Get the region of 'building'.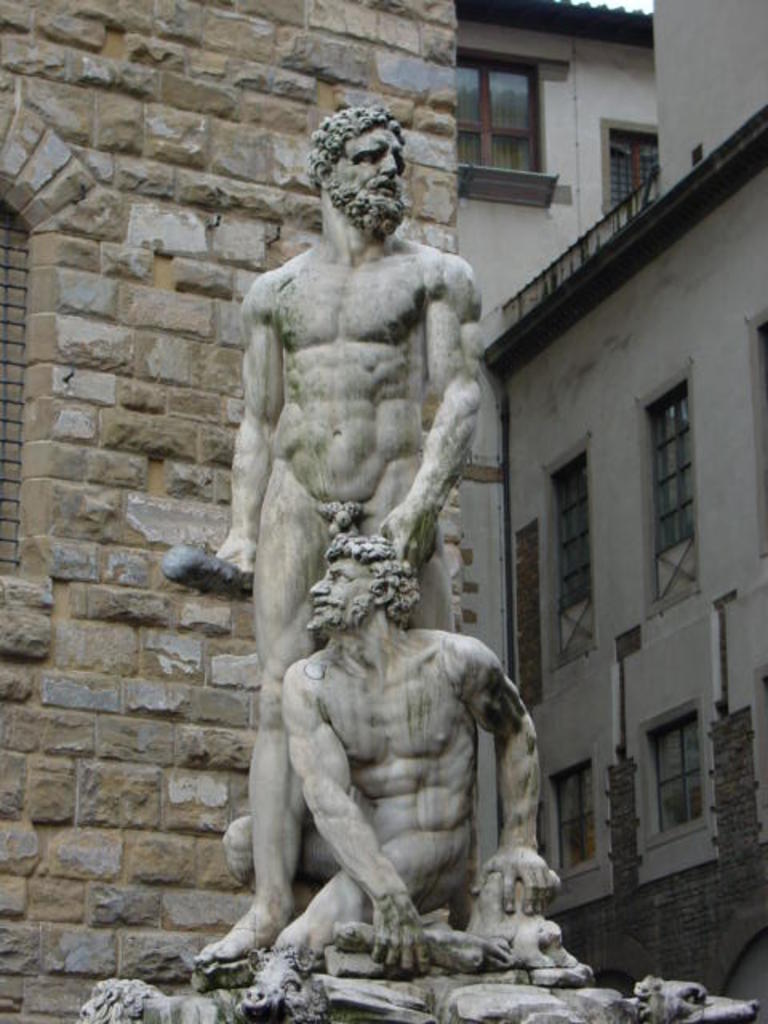
box=[454, 0, 766, 1022].
